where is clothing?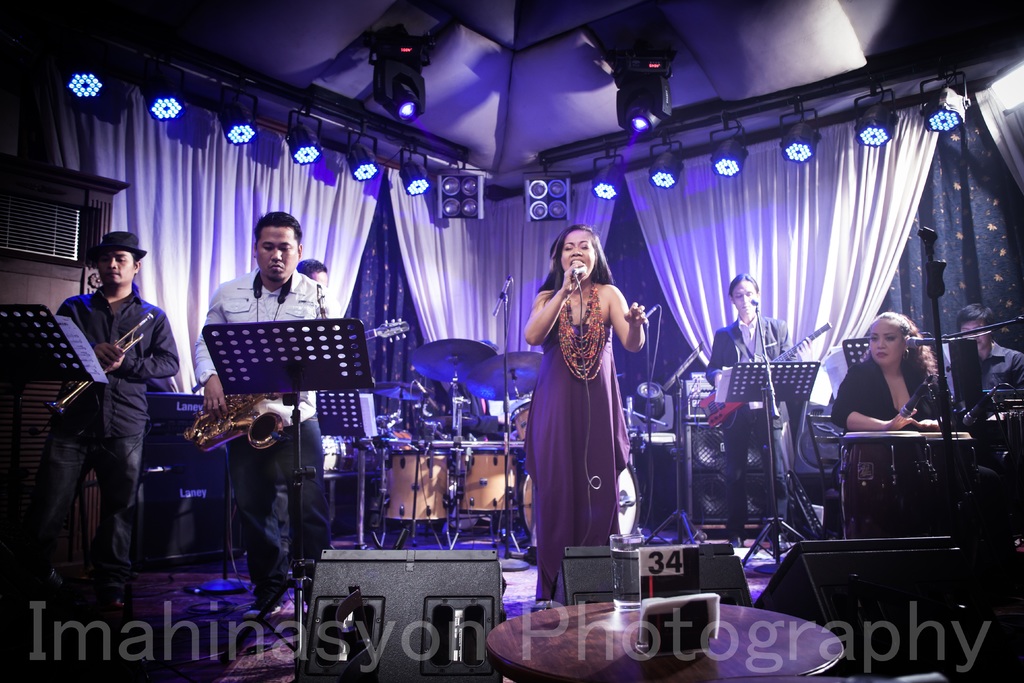
l=978, t=336, r=1023, b=394.
